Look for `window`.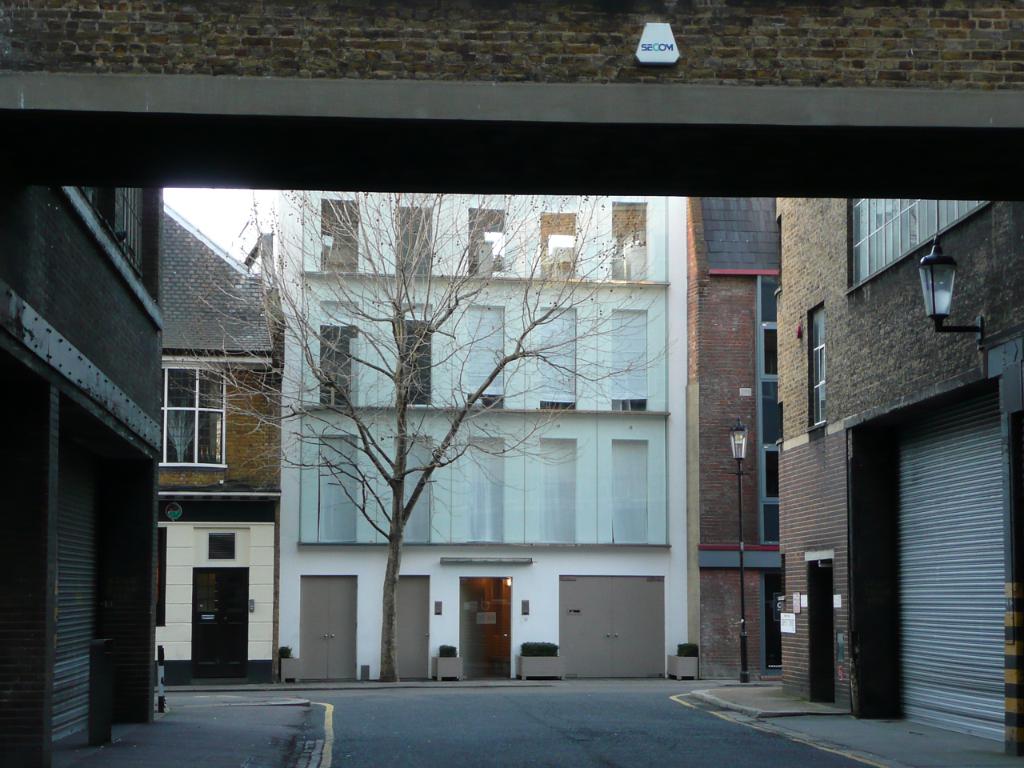
Found: bbox(469, 206, 509, 278).
